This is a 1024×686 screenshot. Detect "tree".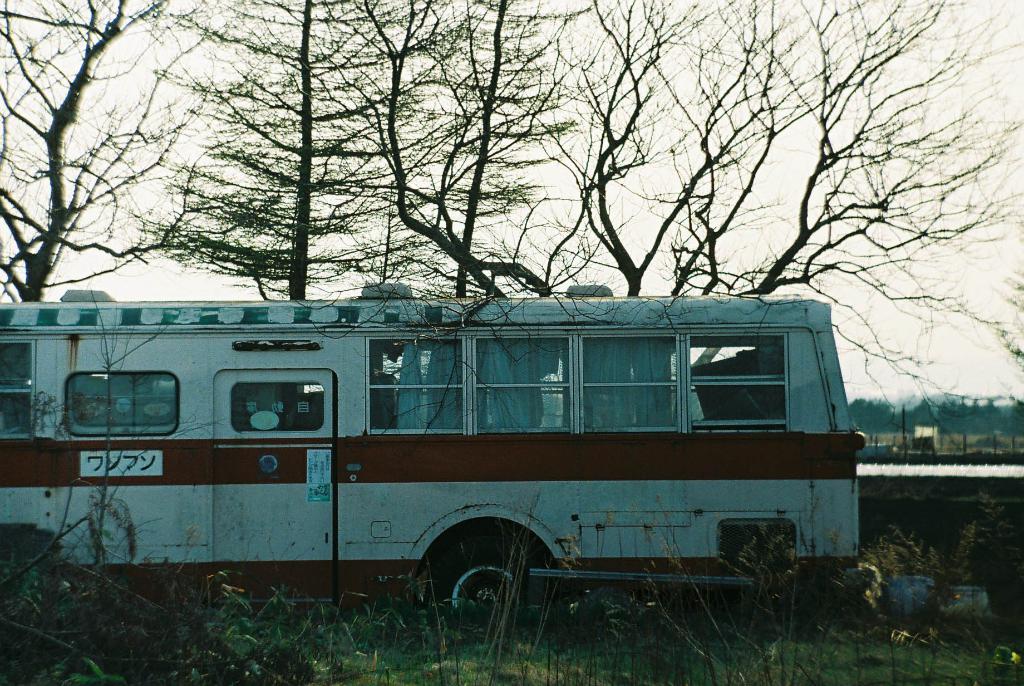
(x1=8, y1=24, x2=273, y2=323).
